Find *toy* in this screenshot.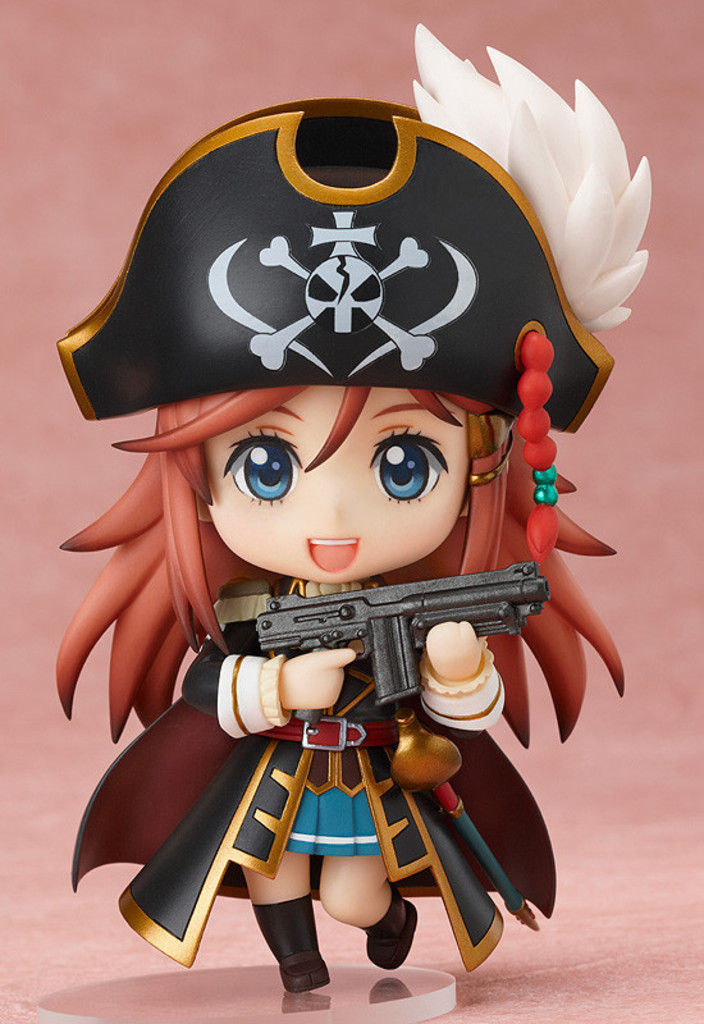
The bounding box for *toy* is locate(19, 50, 666, 1023).
